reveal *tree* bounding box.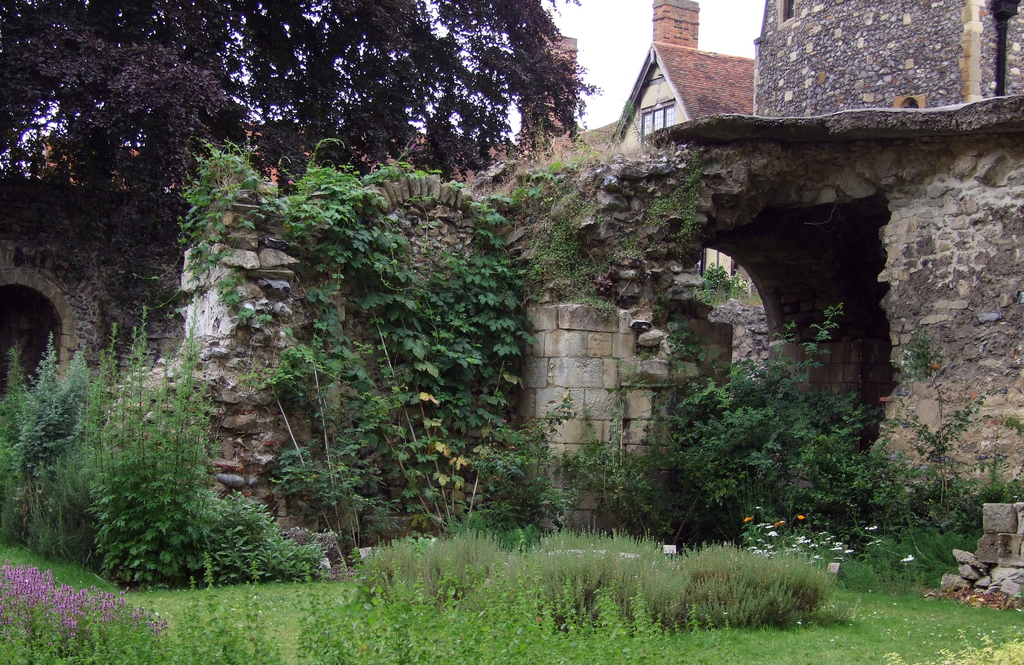
Revealed: <region>0, 0, 606, 339</region>.
